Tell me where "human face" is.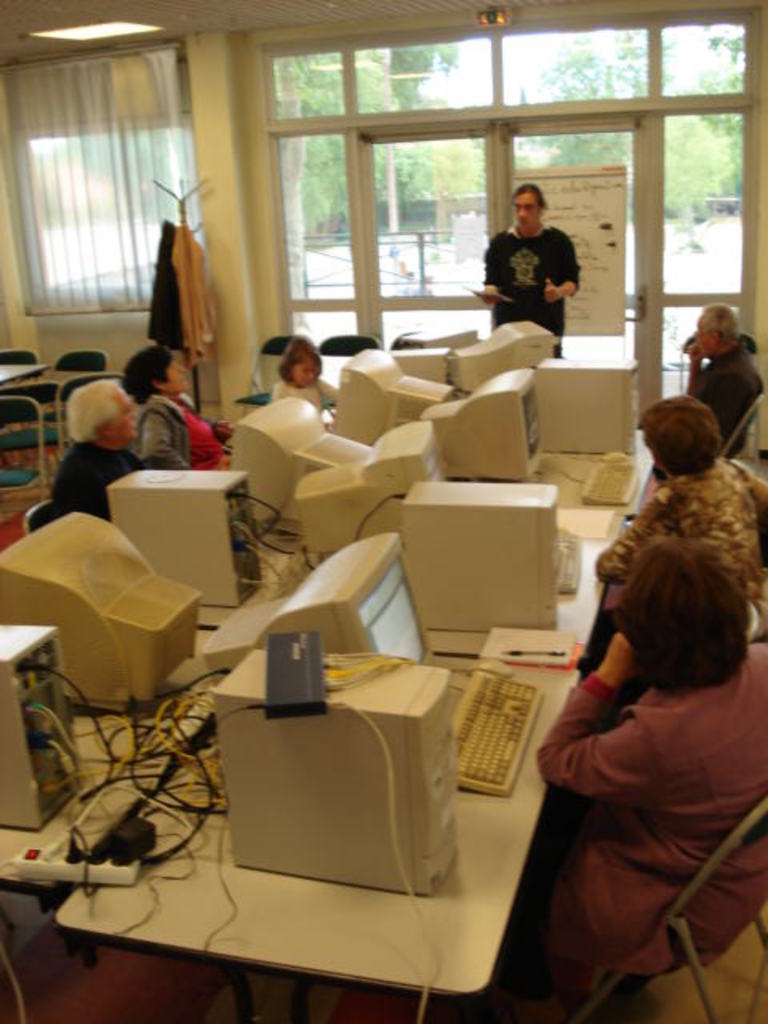
"human face" is at <bbox>288, 358, 317, 390</bbox>.
